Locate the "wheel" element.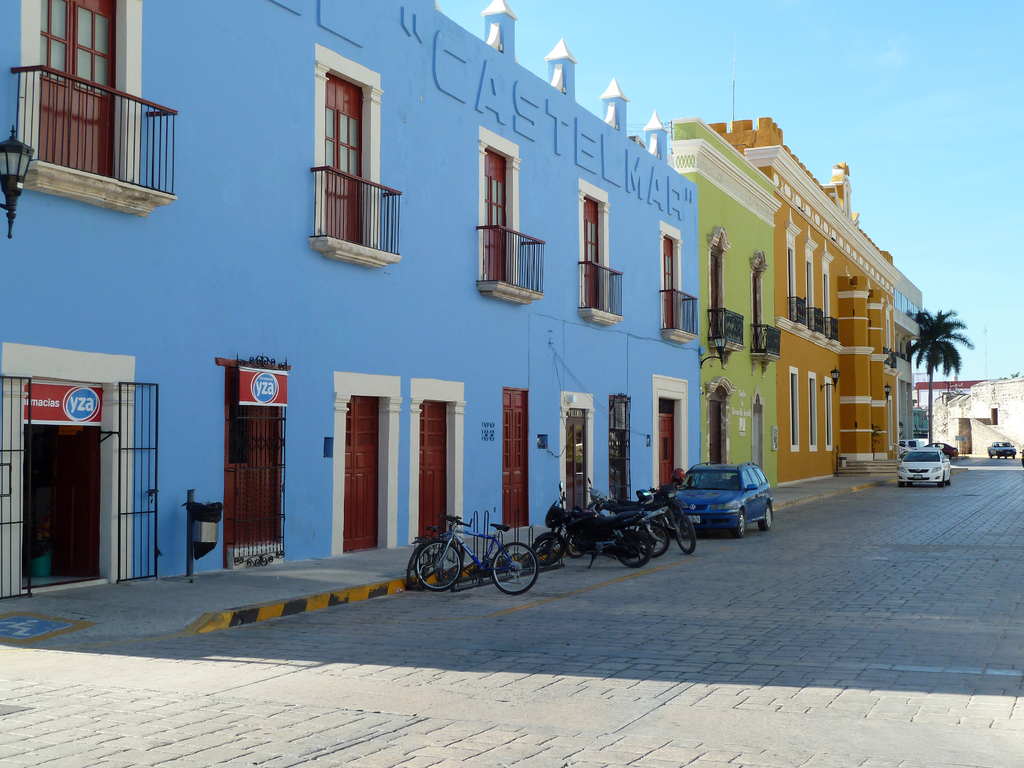
Element bbox: <bbox>1004, 452, 1007, 460</bbox>.
